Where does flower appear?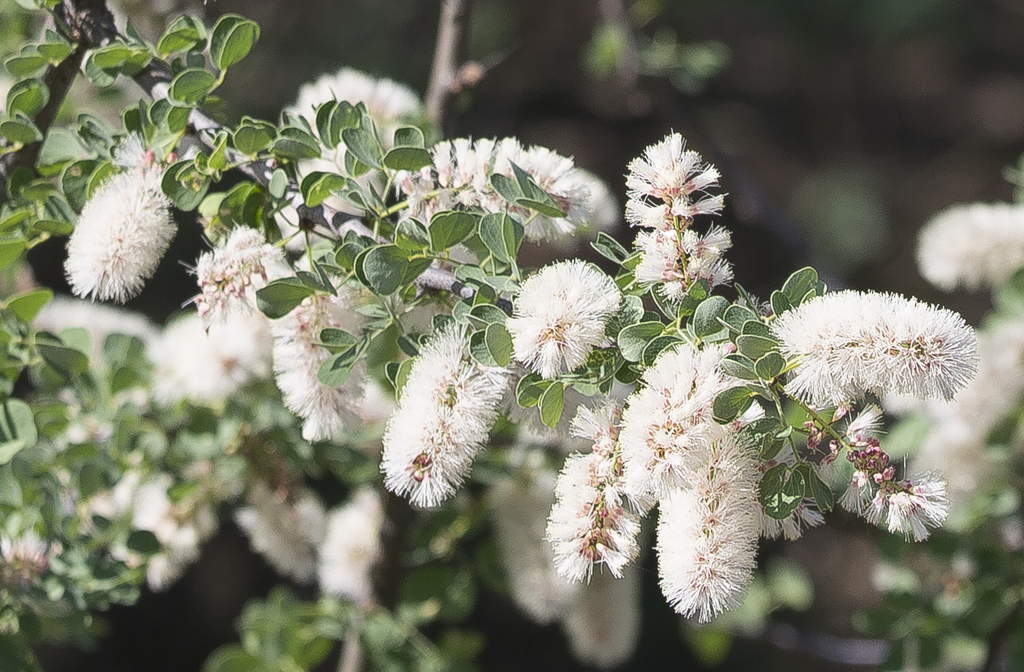
Appears at left=627, top=129, right=732, bottom=309.
